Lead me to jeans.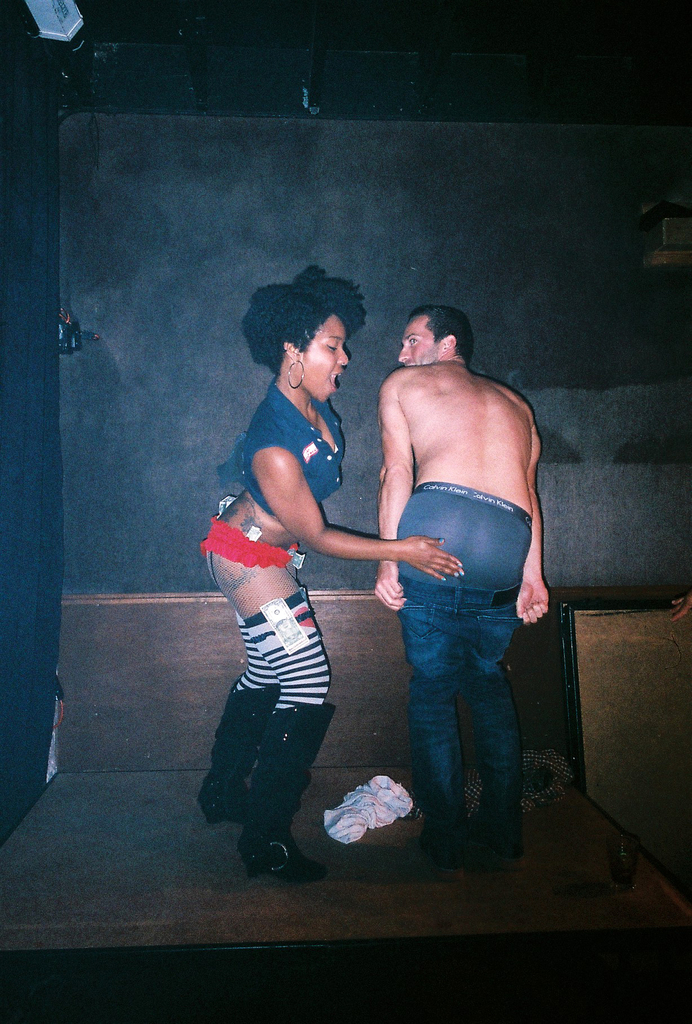
Lead to bbox(393, 569, 534, 839).
